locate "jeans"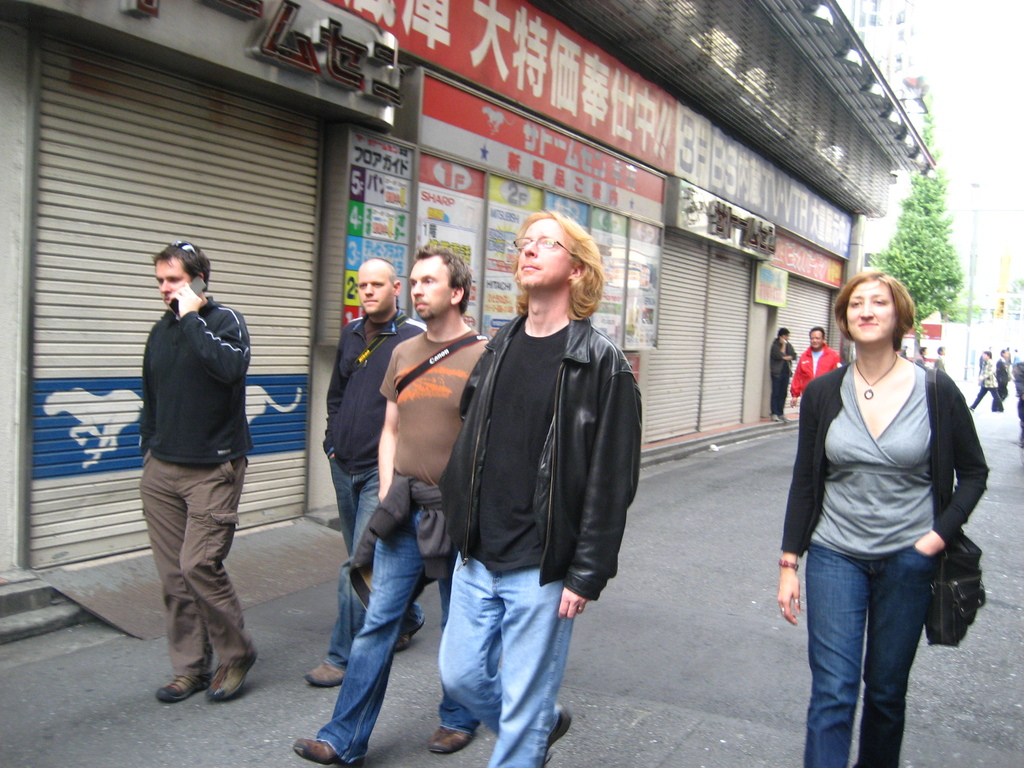
select_region(328, 457, 427, 666)
